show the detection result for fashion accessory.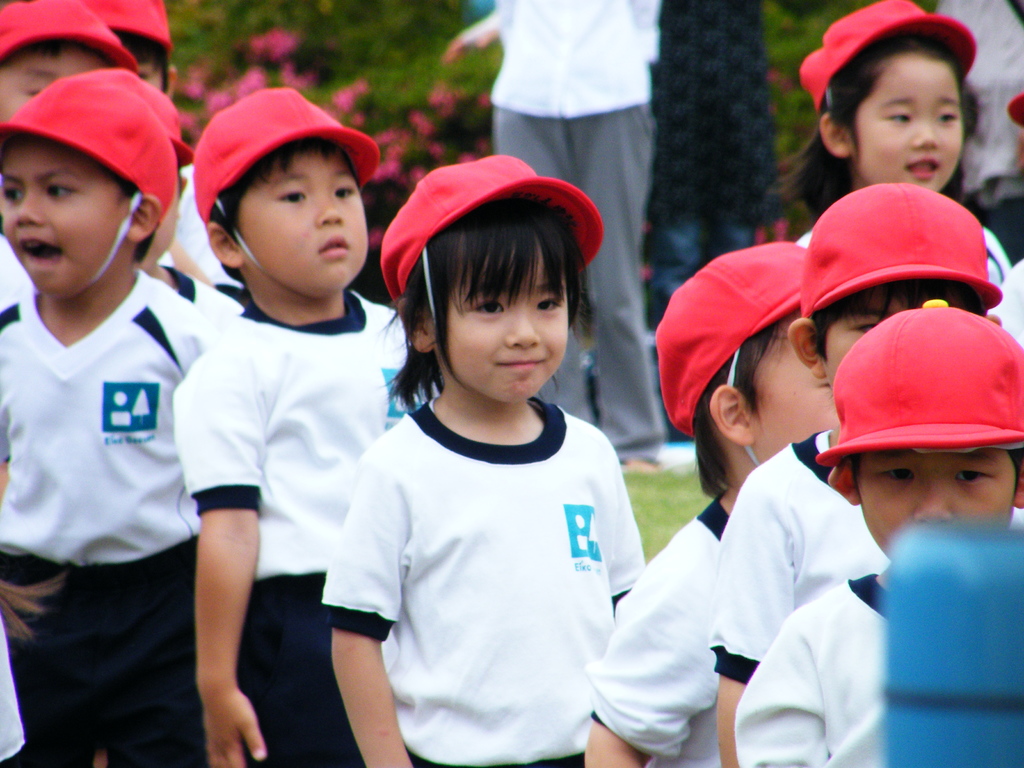
box(1008, 90, 1023, 127).
